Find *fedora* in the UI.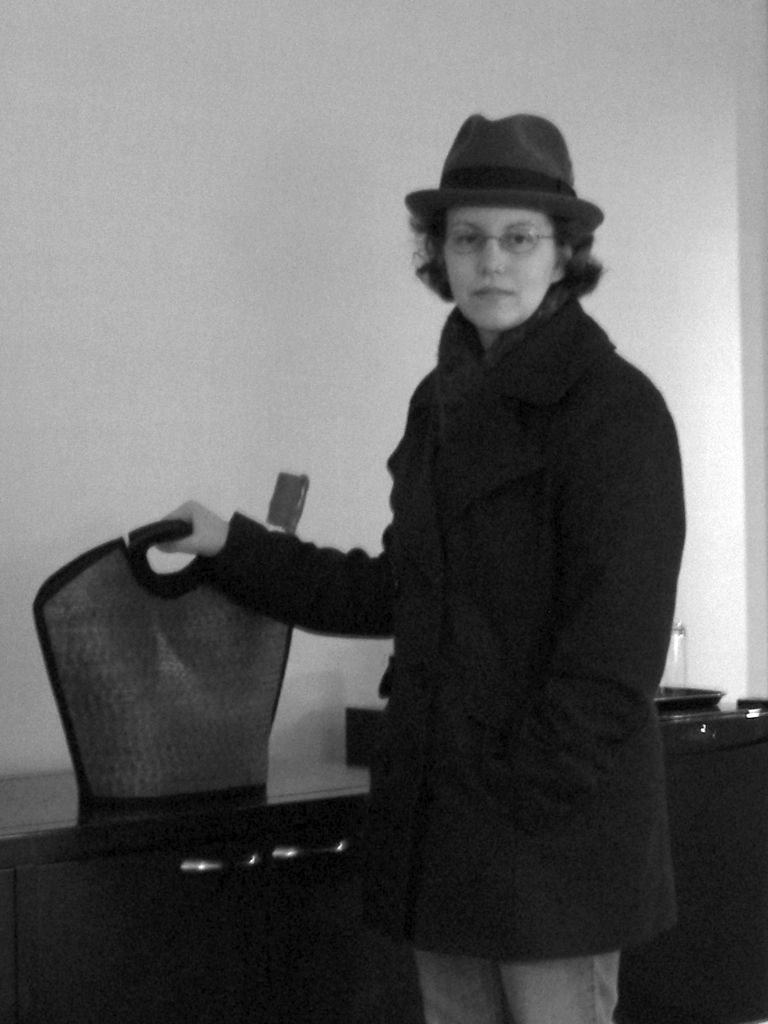
UI element at detection(408, 109, 602, 235).
